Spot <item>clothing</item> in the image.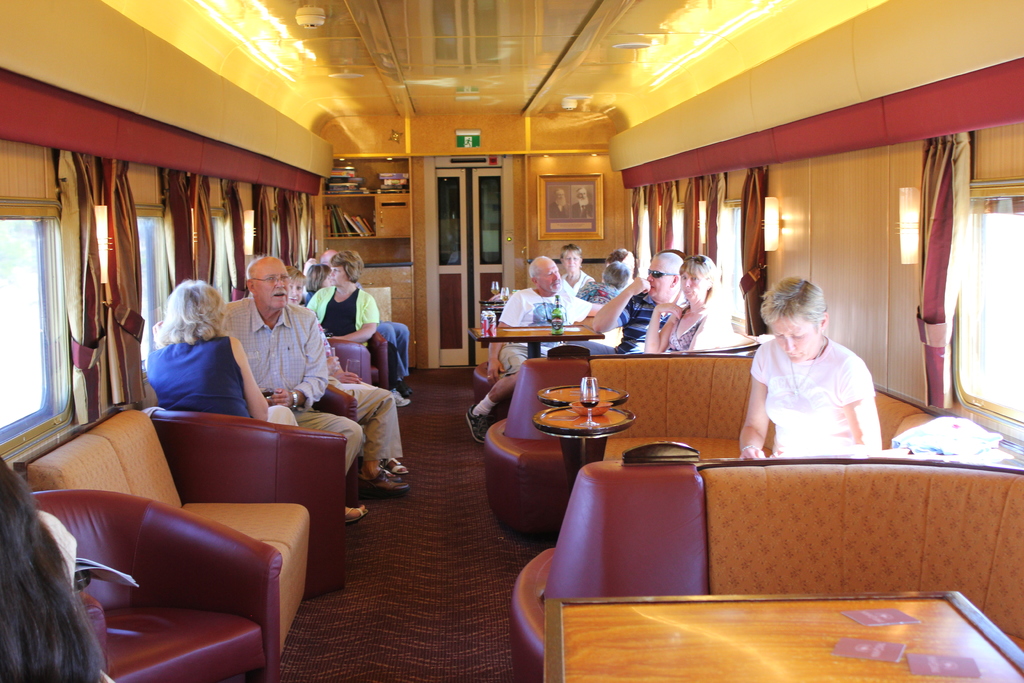
<item>clothing</item> found at left=210, top=292, right=359, bottom=481.
